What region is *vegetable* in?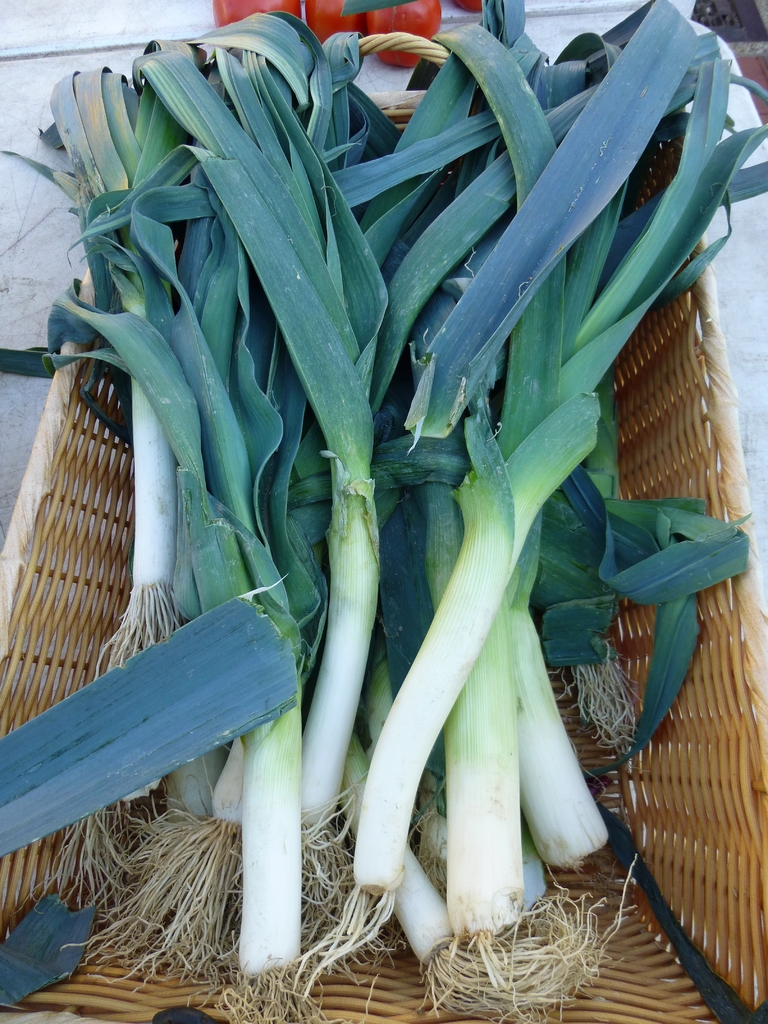
box(451, 1, 499, 13).
